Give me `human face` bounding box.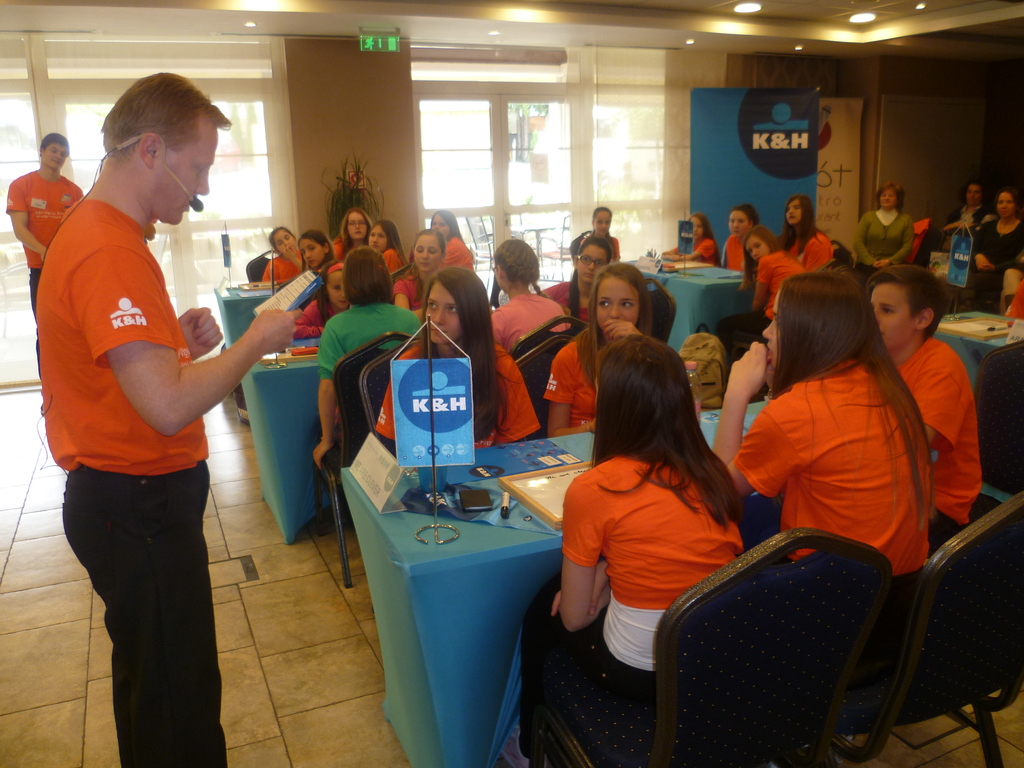
(left=298, top=236, right=324, bottom=266).
